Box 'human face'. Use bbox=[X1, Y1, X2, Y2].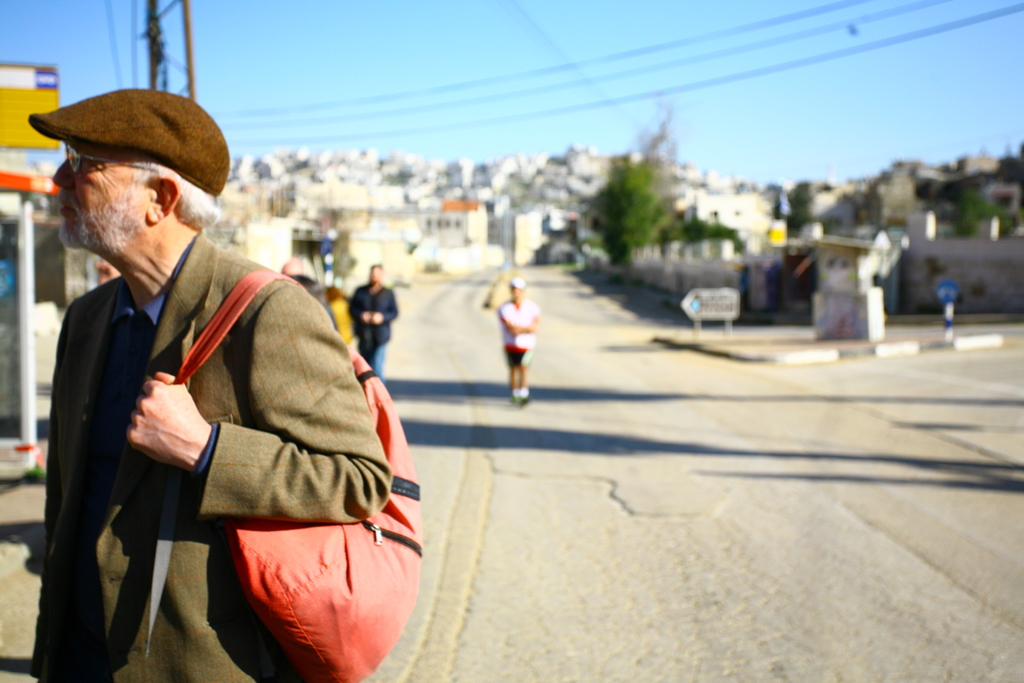
bbox=[54, 139, 153, 250].
